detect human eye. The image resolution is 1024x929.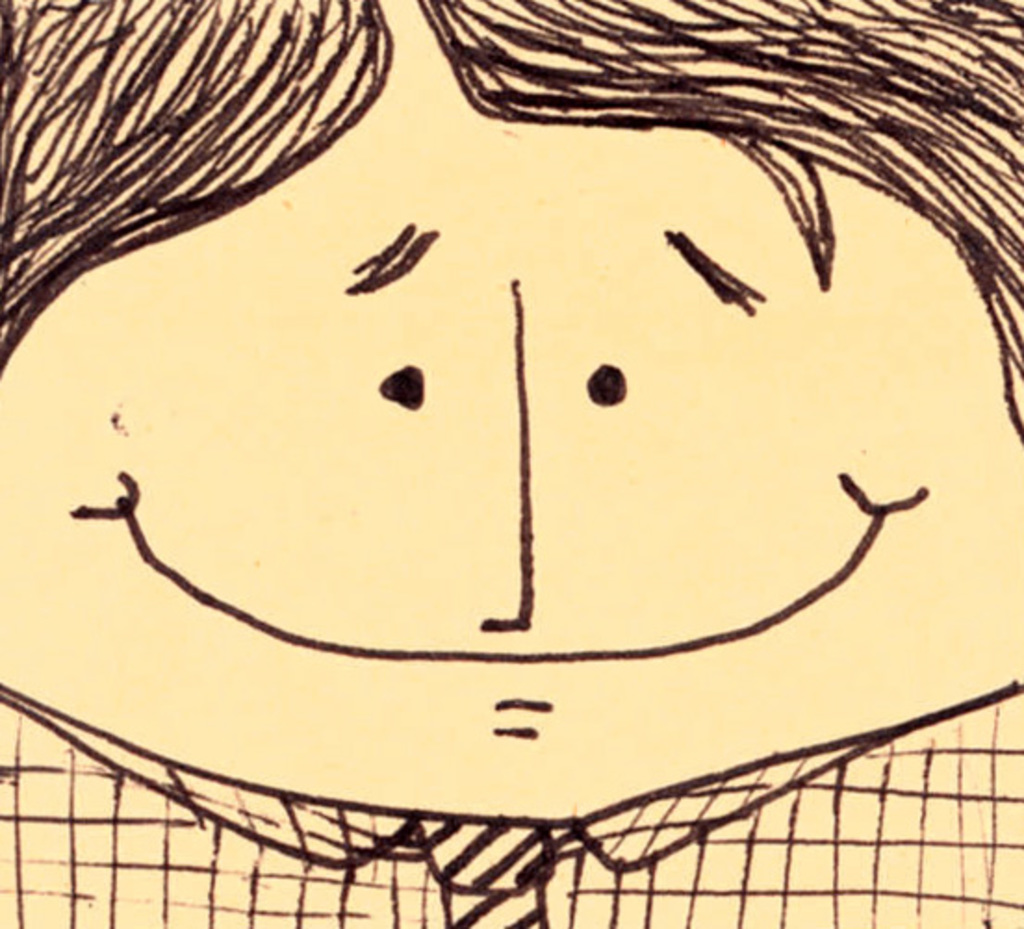
bbox=(577, 363, 629, 414).
